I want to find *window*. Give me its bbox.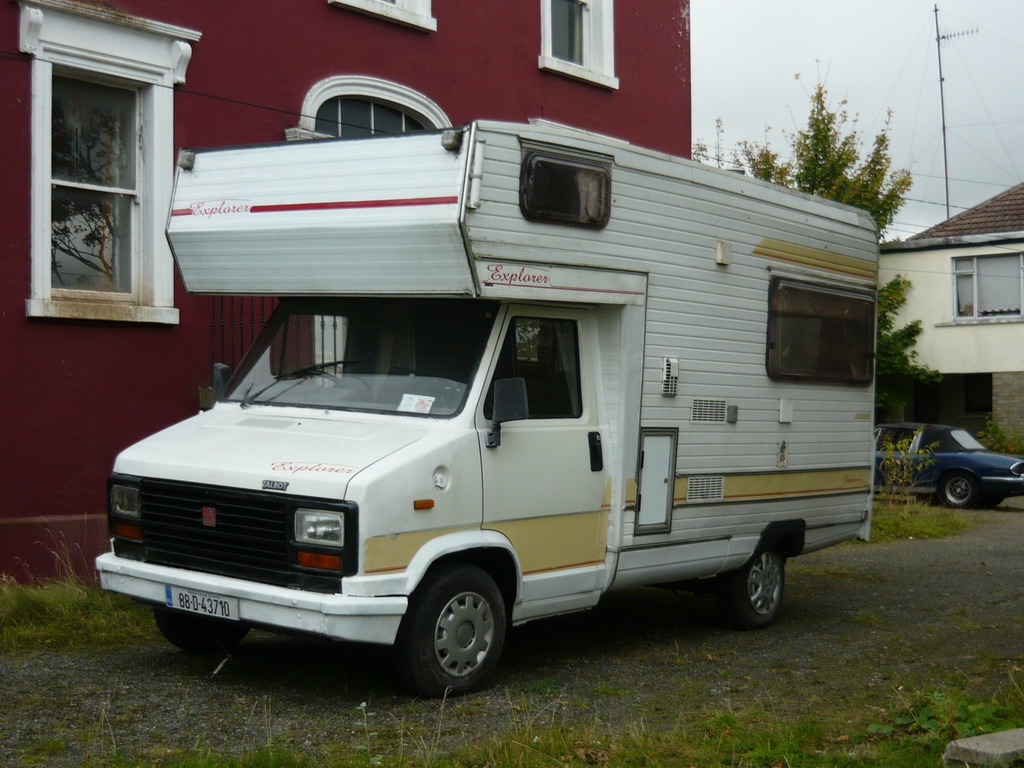
locate(42, 61, 154, 304).
